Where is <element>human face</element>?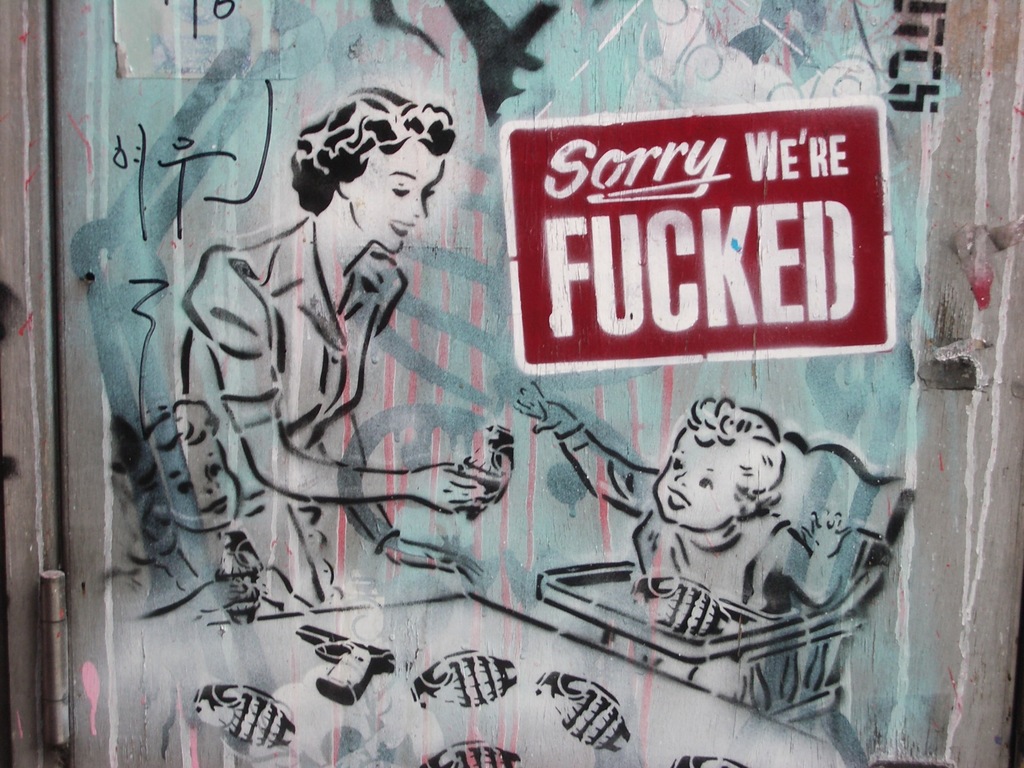
[left=157, top=436, right=243, bottom=532].
